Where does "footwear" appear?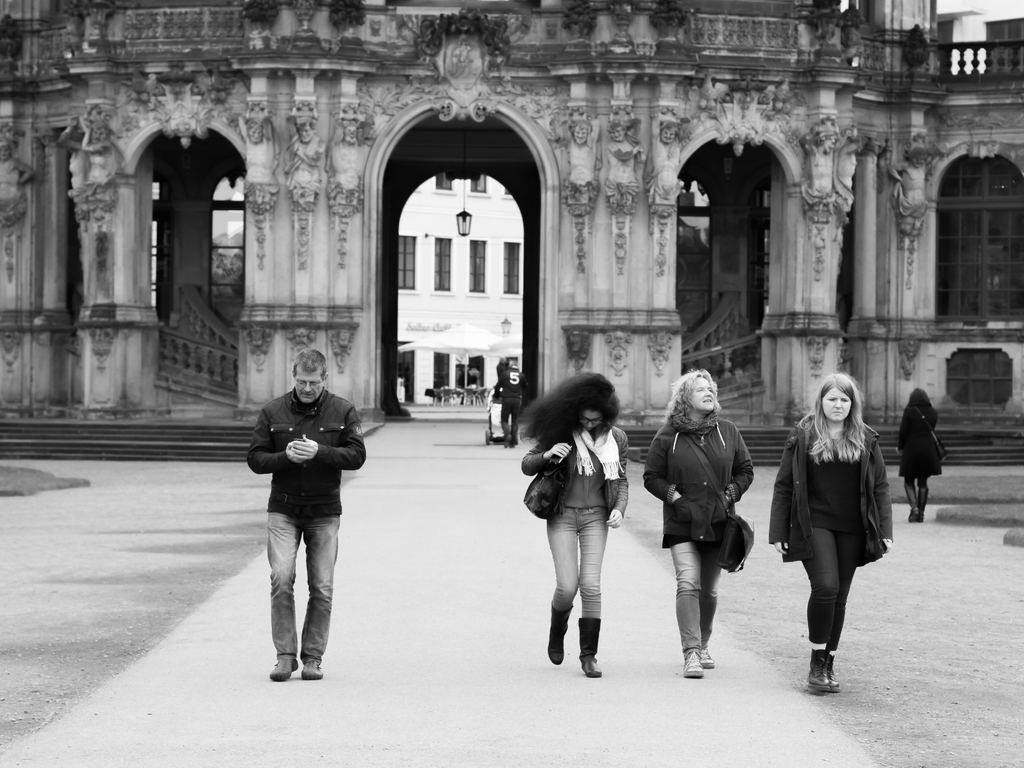
Appears at [806, 646, 826, 696].
